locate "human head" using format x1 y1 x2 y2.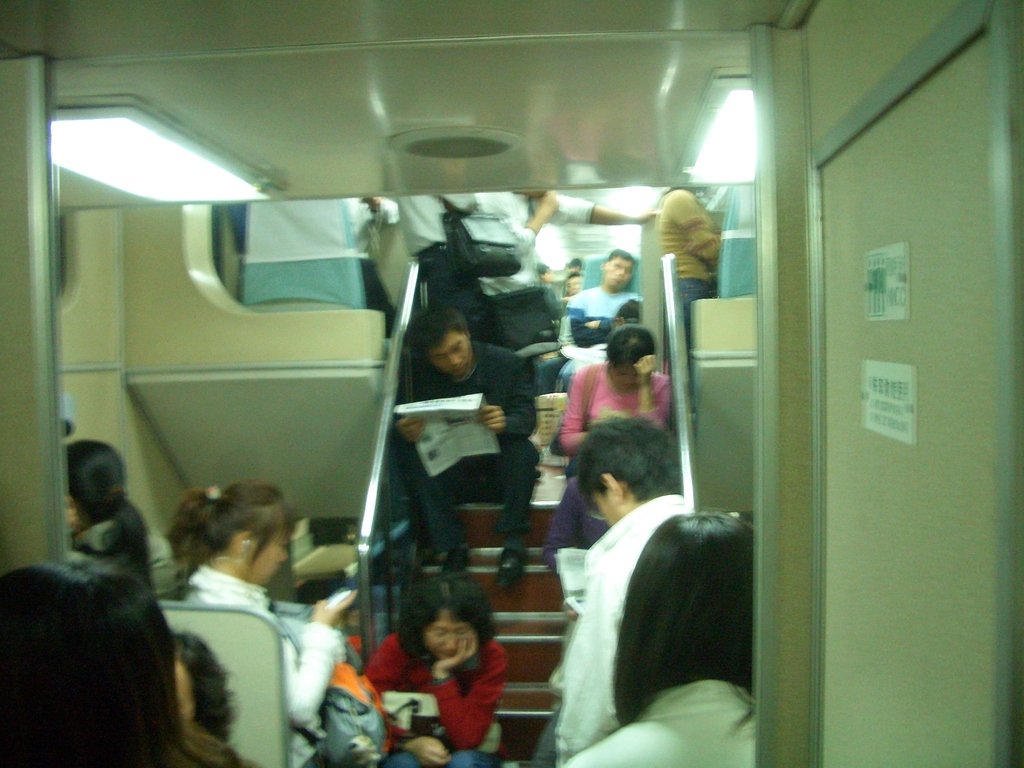
601 249 637 287.
